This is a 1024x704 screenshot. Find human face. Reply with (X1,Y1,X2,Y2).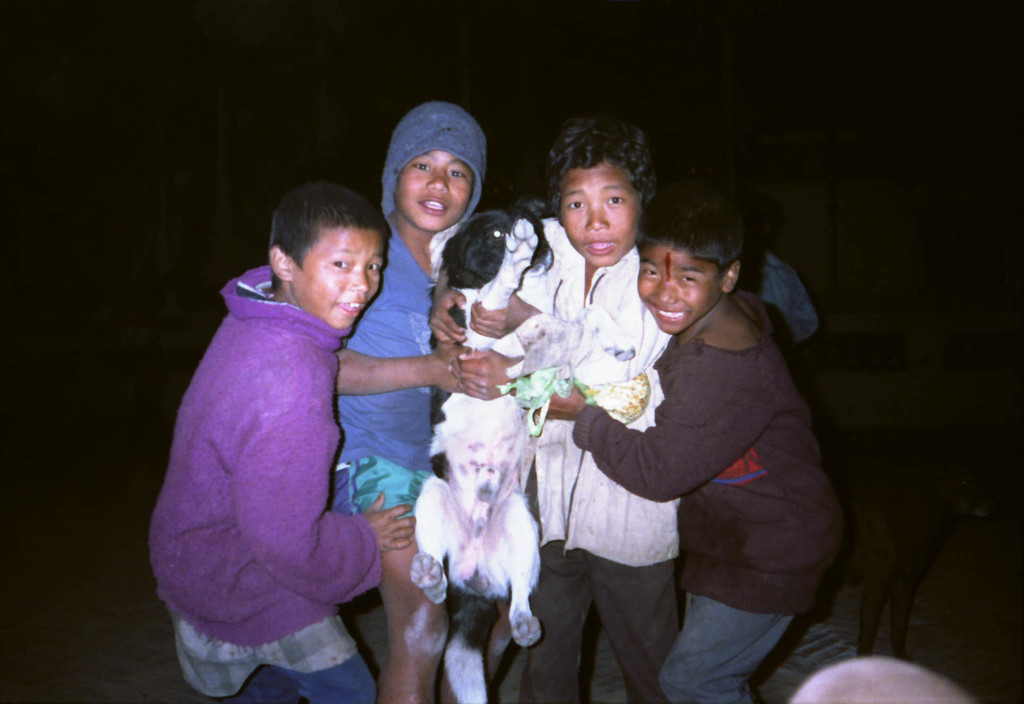
(559,173,635,267).
